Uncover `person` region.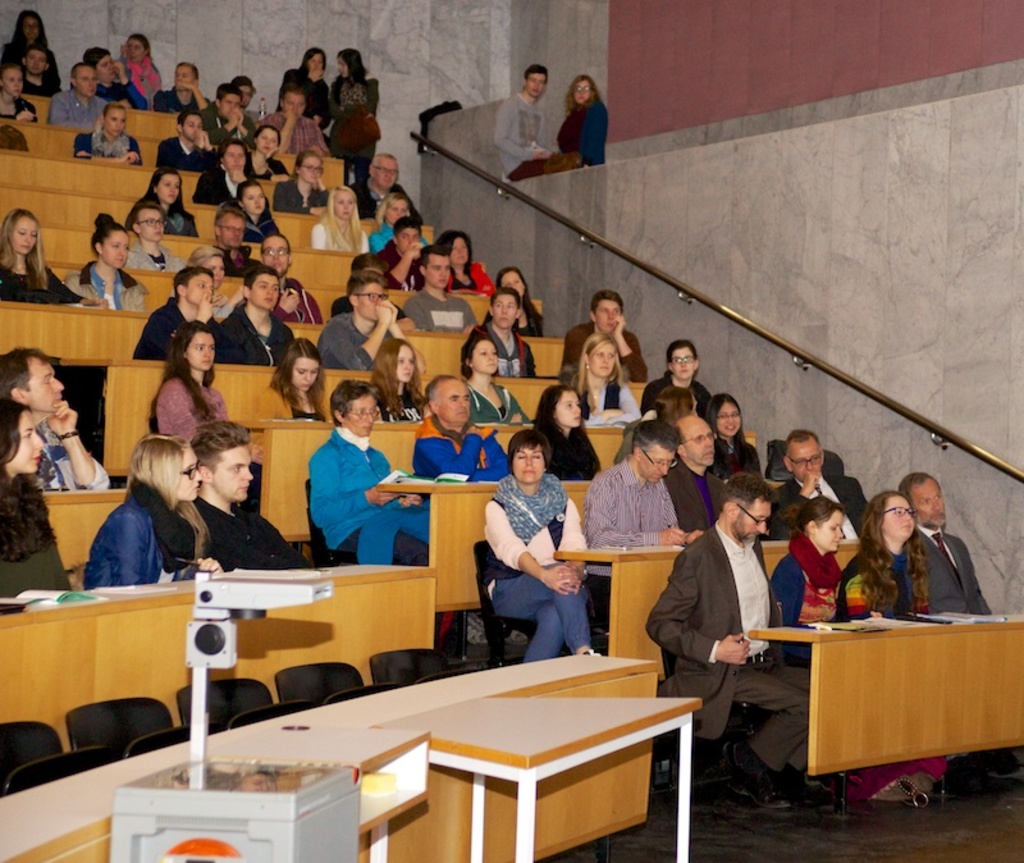
Uncovered: {"left": 663, "top": 467, "right": 813, "bottom": 802}.
